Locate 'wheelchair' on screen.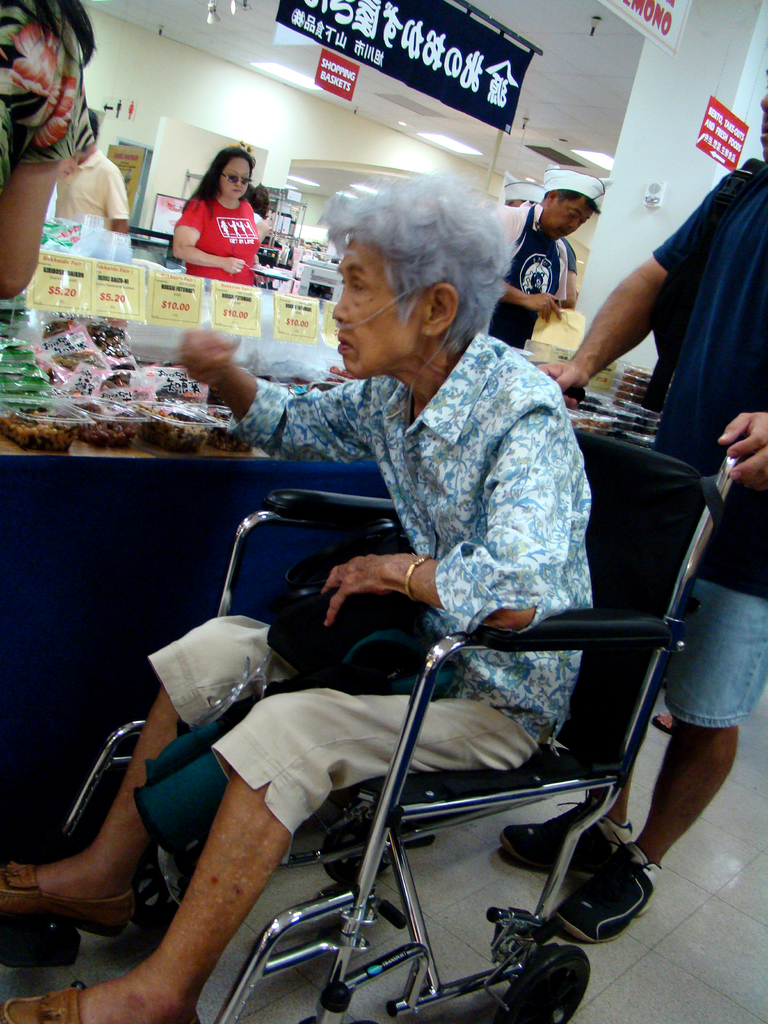
On screen at <region>76, 432, 698, 1023</region>.
